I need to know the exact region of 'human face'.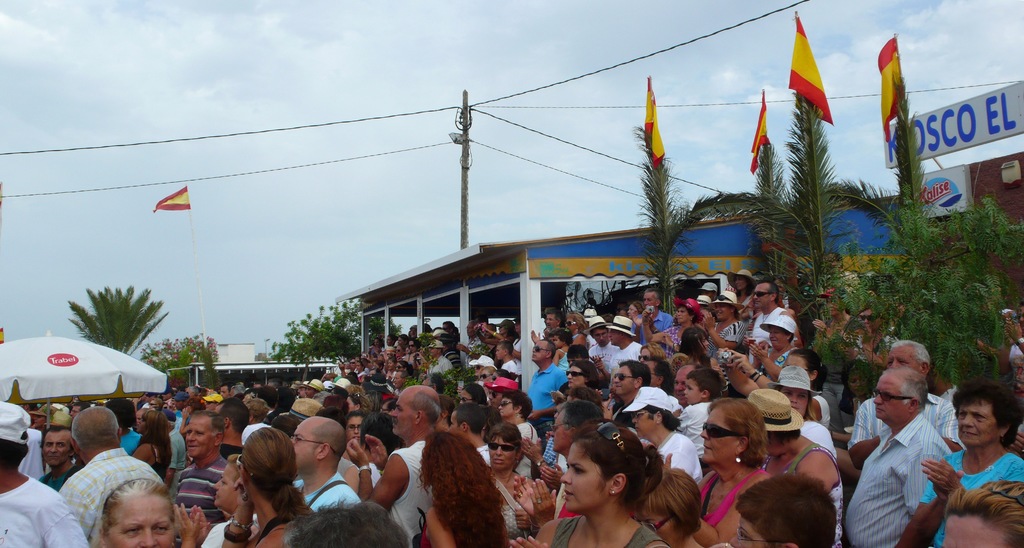
Region: 214:404:224:417.
